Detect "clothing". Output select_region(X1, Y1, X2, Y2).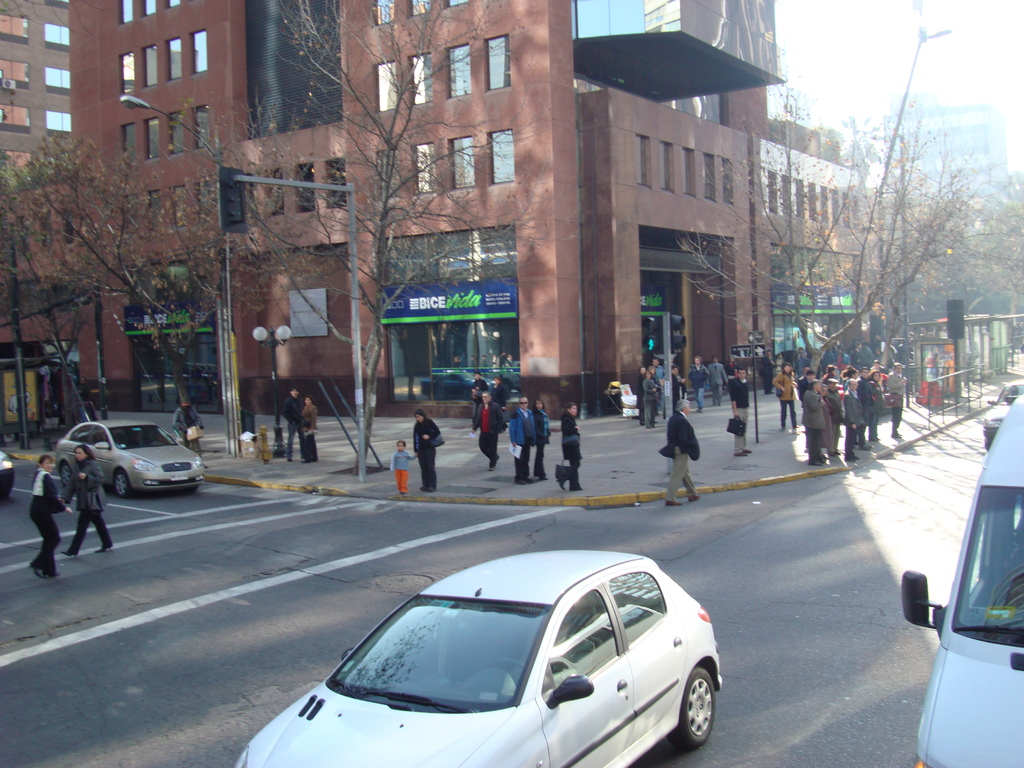
select_region(725, 361, 737, 375).
